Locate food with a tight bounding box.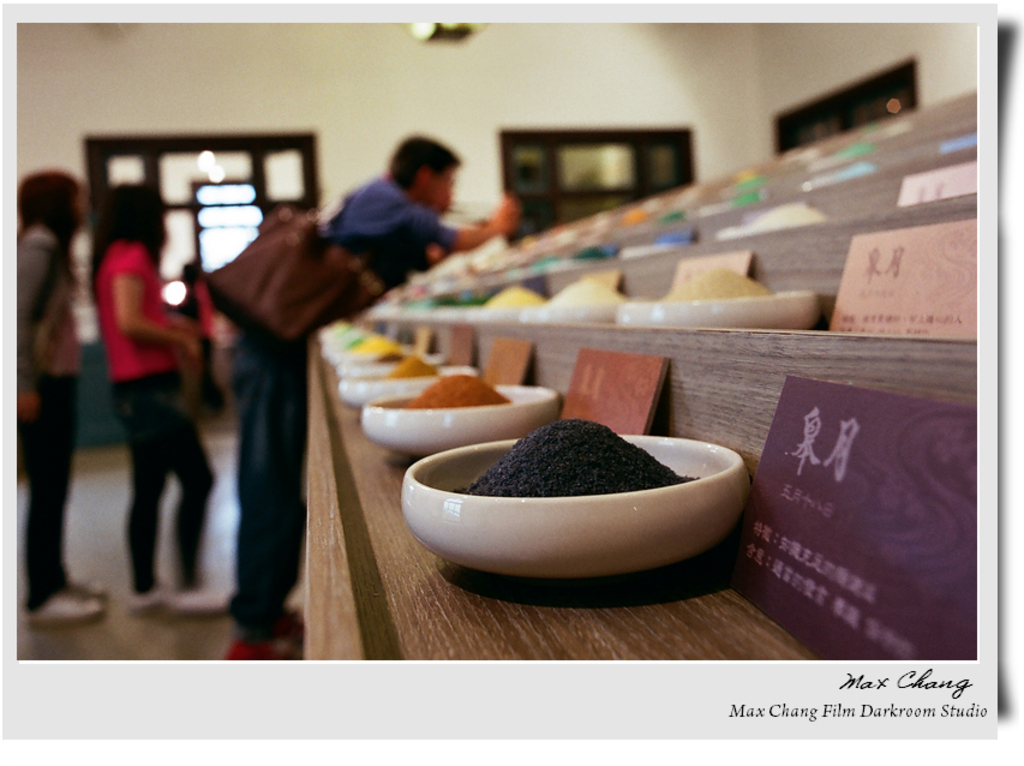
[x1=413, y1=408, x2=747, y2=538].
